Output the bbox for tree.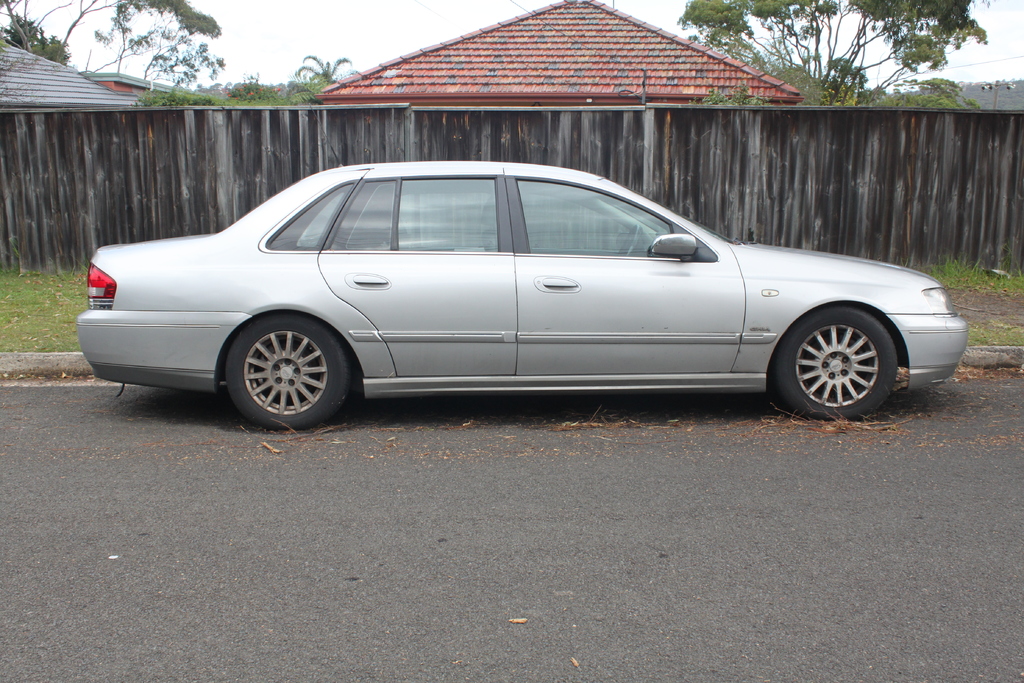
<bbox>144, 0, 223, 79</bbox>.
